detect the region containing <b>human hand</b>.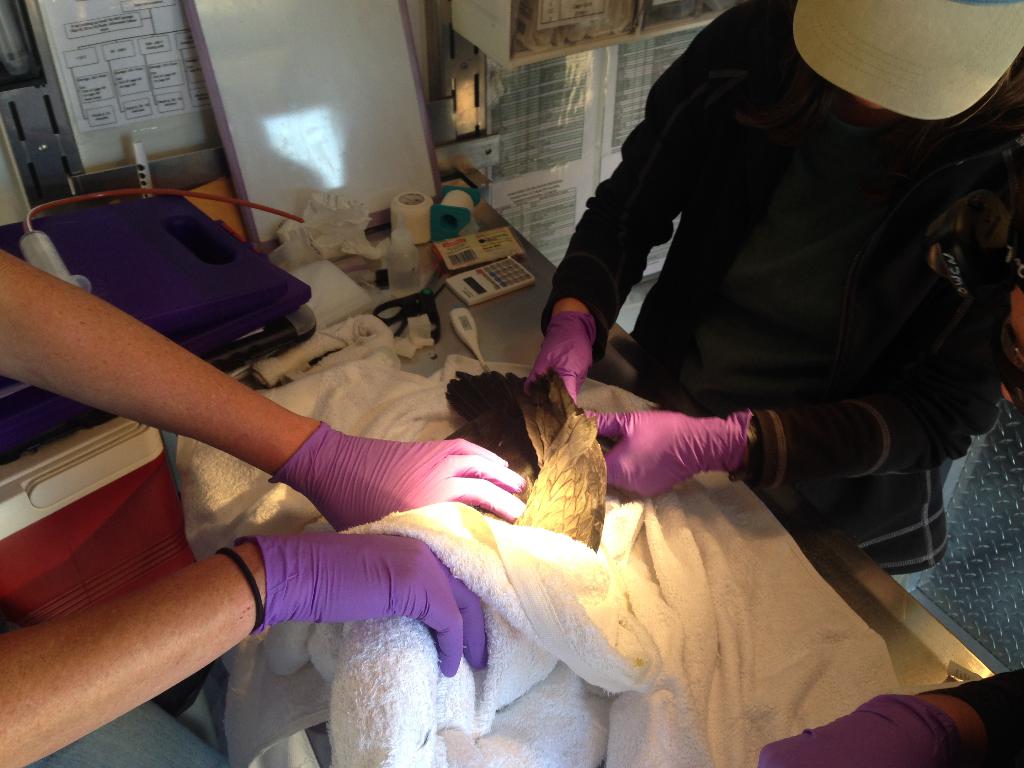
locate(756, 698, 957, 767).
